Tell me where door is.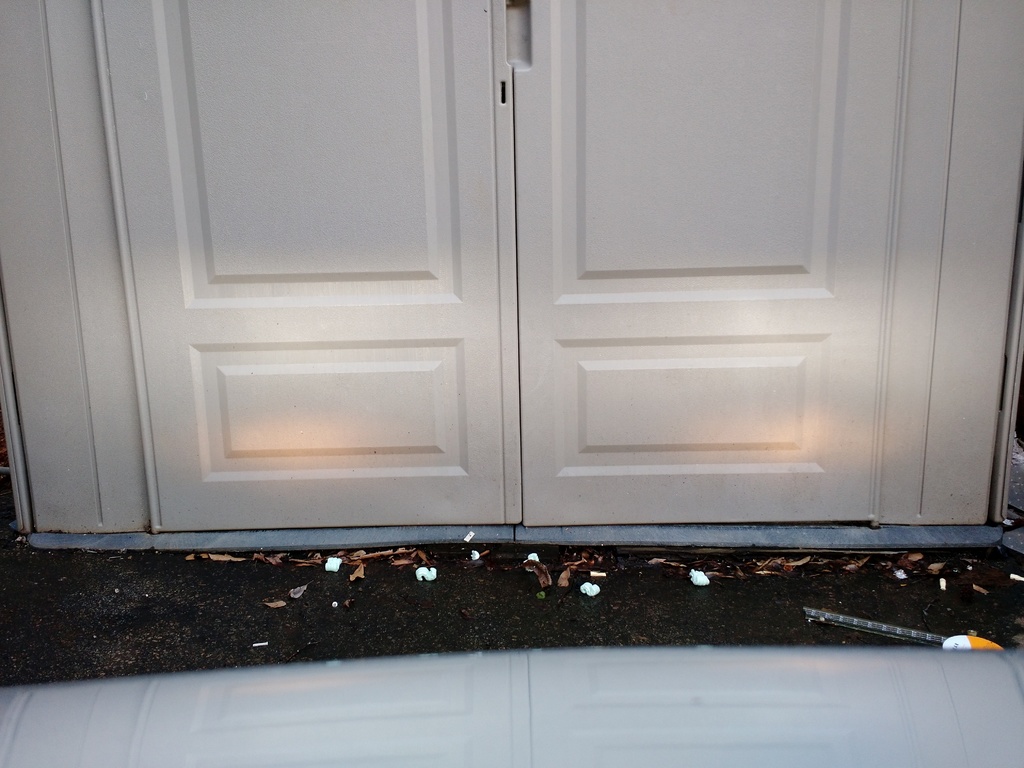
door is at rect(87, 0, 1017, 529).
